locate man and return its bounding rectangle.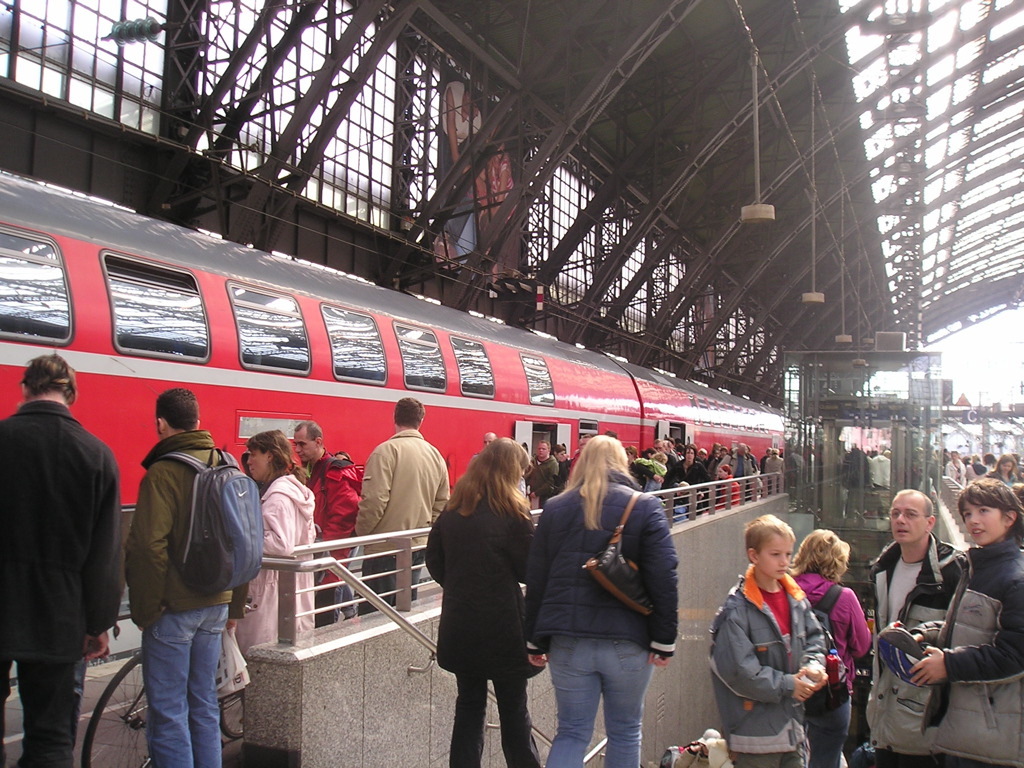
{"x1": 717, "y1": 443, "x2": 750, "y2": 499}.
